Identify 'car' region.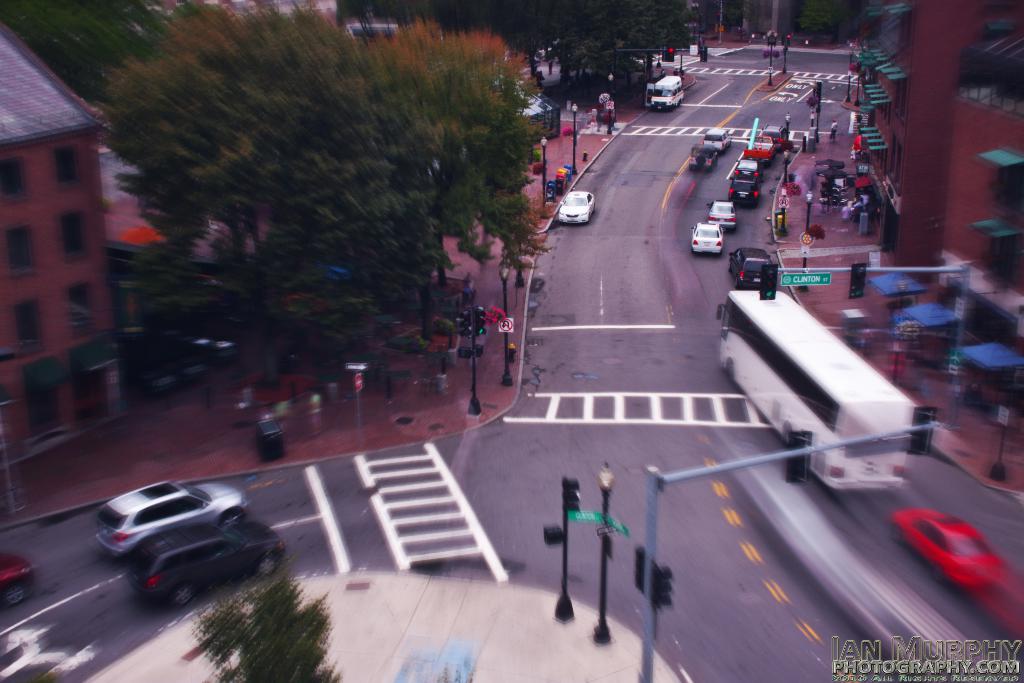
Region: 890:507:1000:589.
